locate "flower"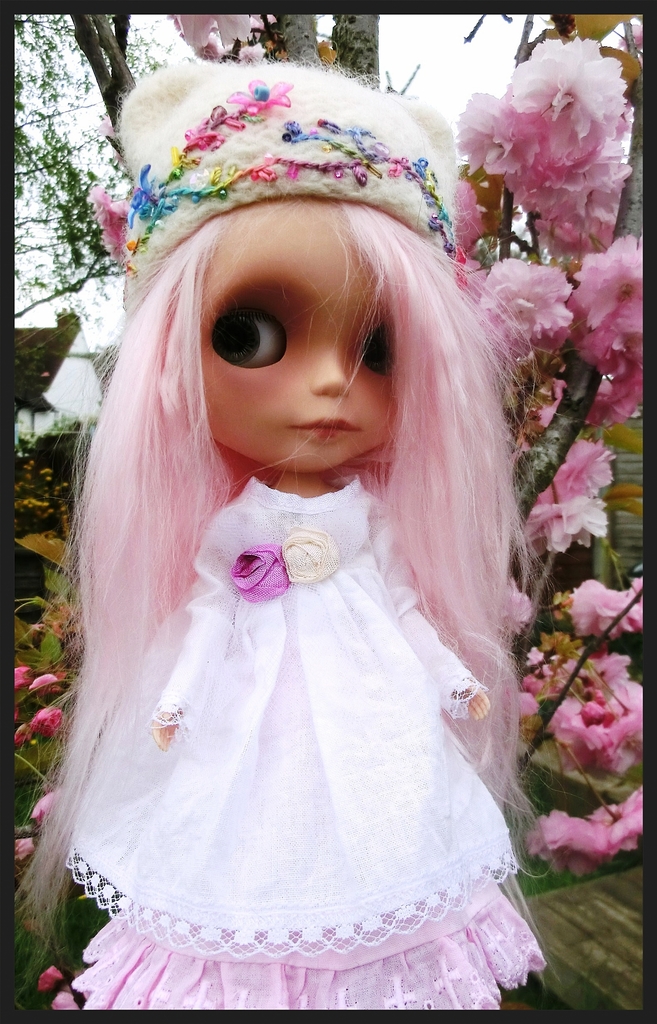
(x1=229, y1=543, x2=293, y2=600)
